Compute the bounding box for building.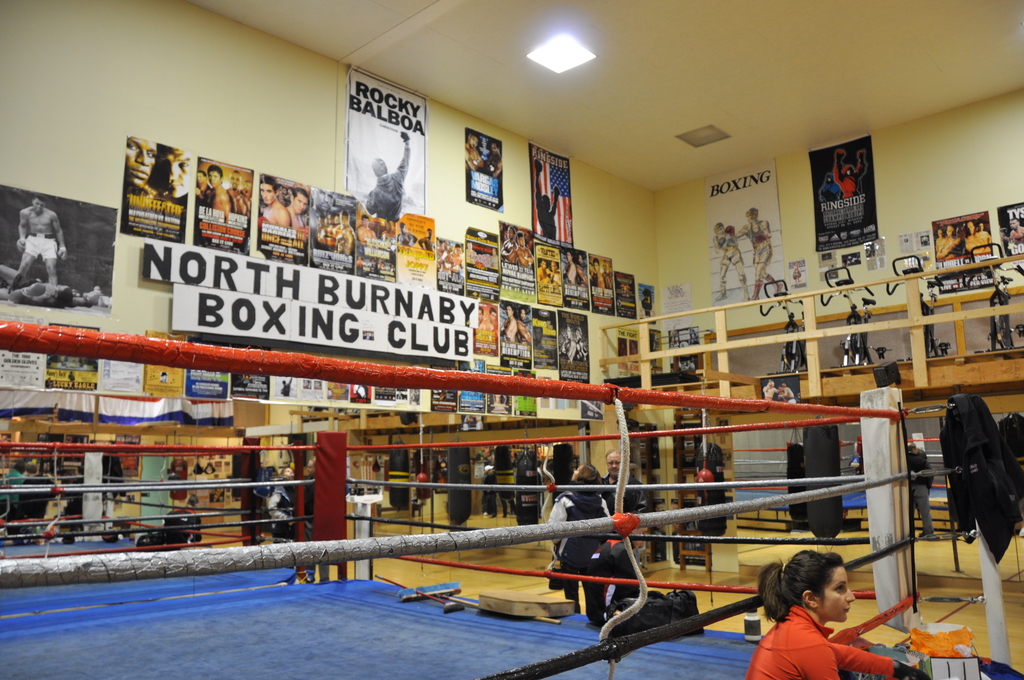
<bbox>0, 0, 1023, 679</bbox>.
